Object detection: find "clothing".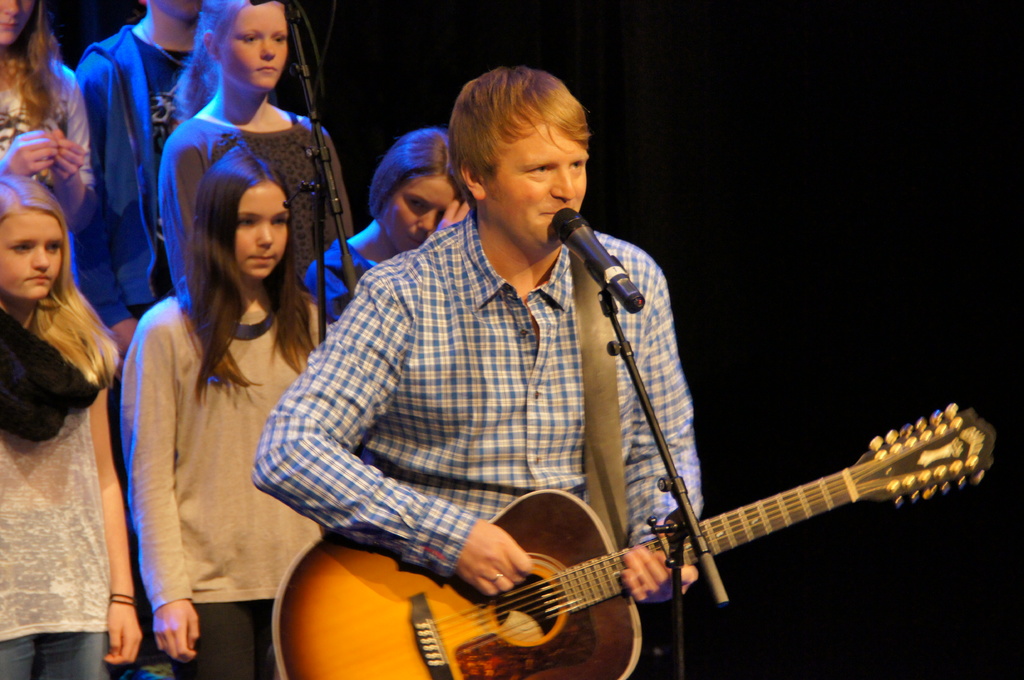
region(0, 59, 88, 232).
